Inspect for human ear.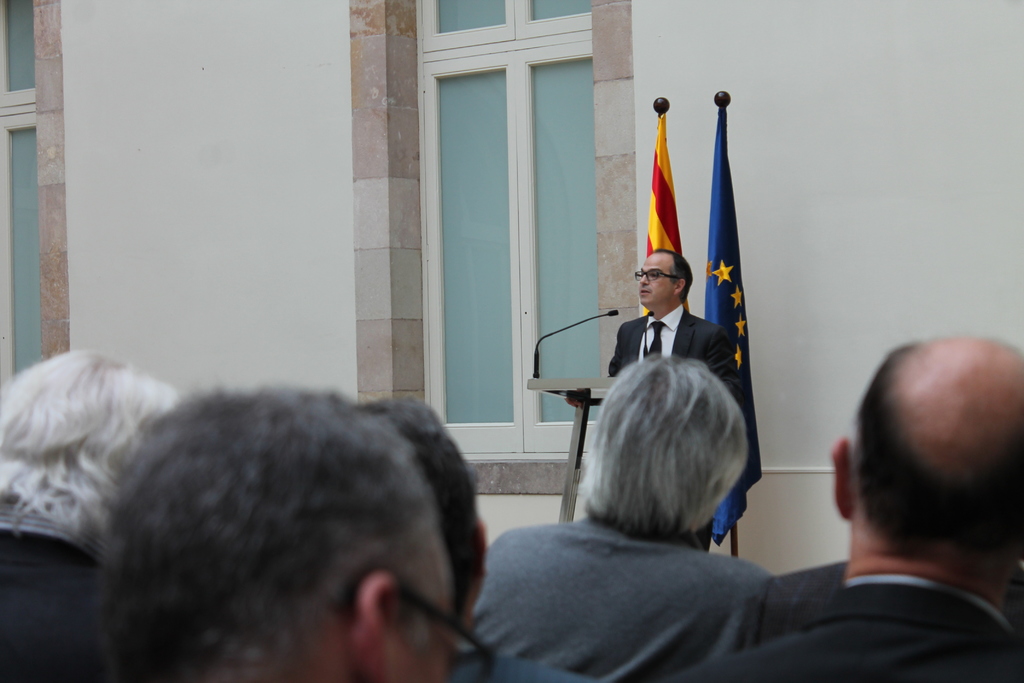
Inspection: [673,280,680,297].
